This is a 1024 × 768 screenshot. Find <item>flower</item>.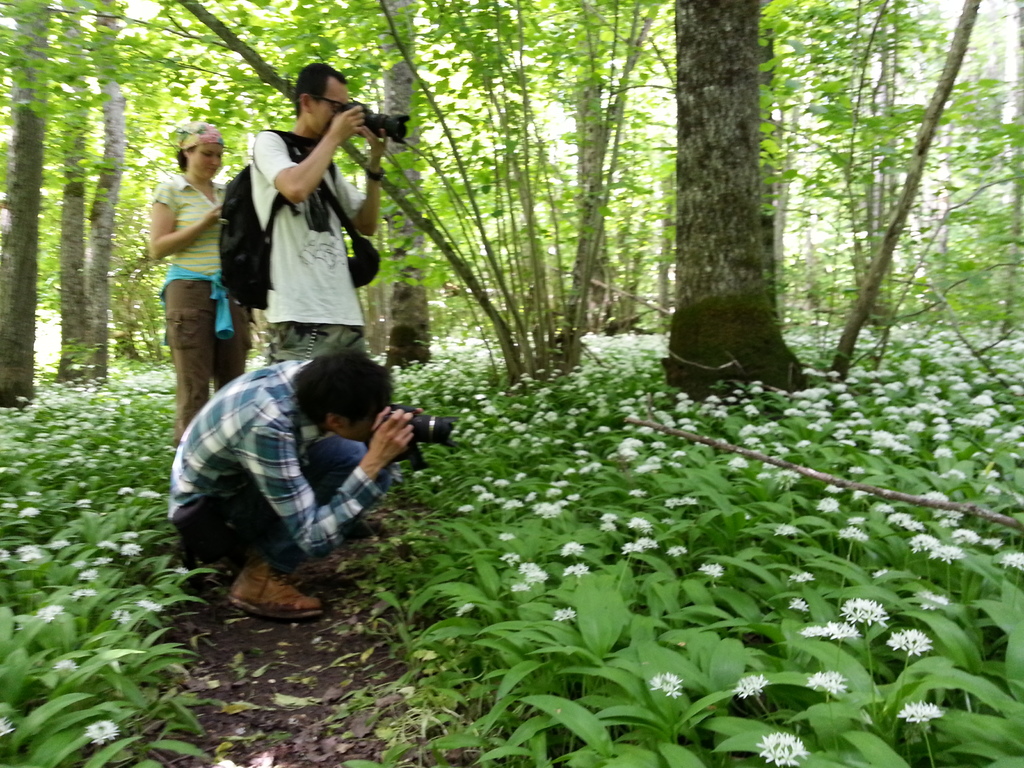
Bounding box: locate(907, 532, 935, 543).
